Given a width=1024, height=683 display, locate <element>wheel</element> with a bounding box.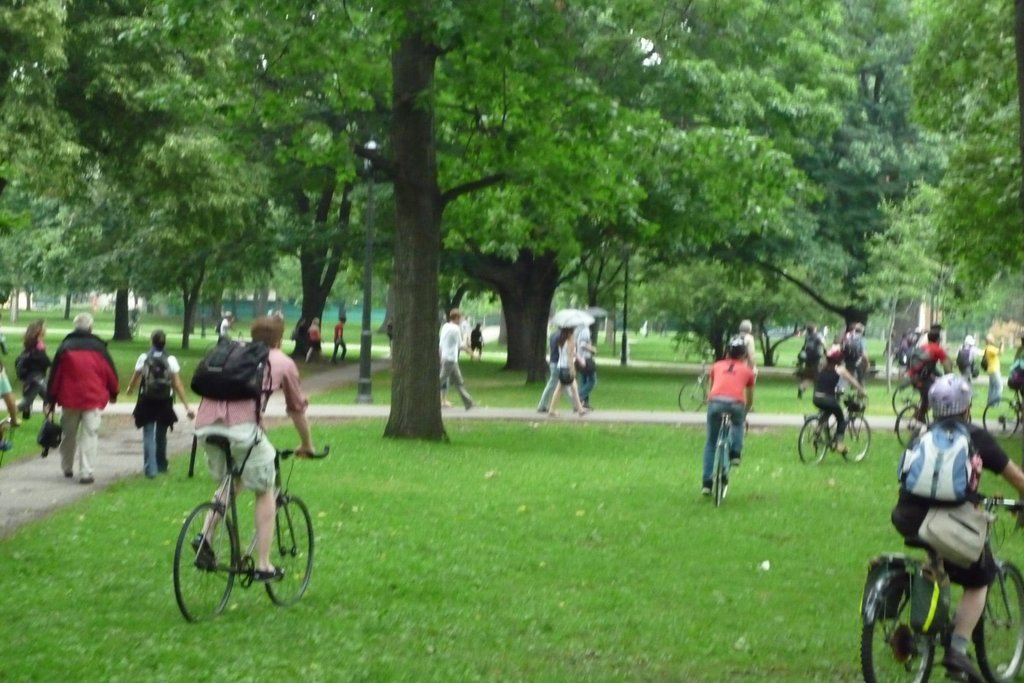
Located: box=[796, 416, 829, 462].
